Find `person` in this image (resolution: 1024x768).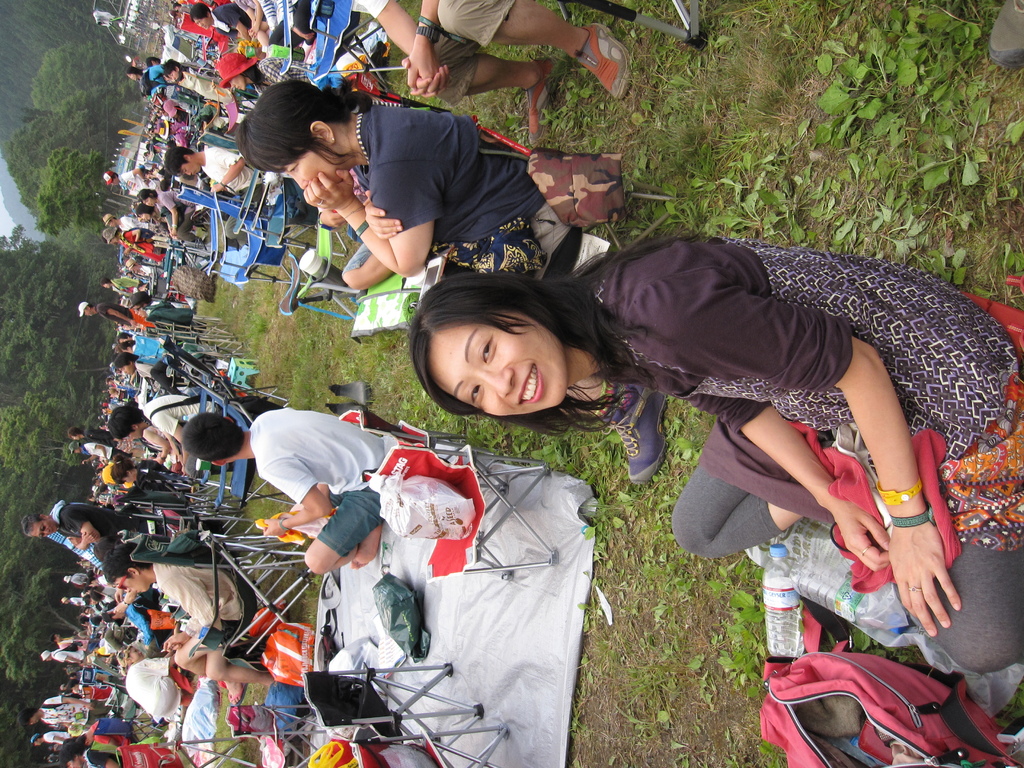
(346,0,636,160).
